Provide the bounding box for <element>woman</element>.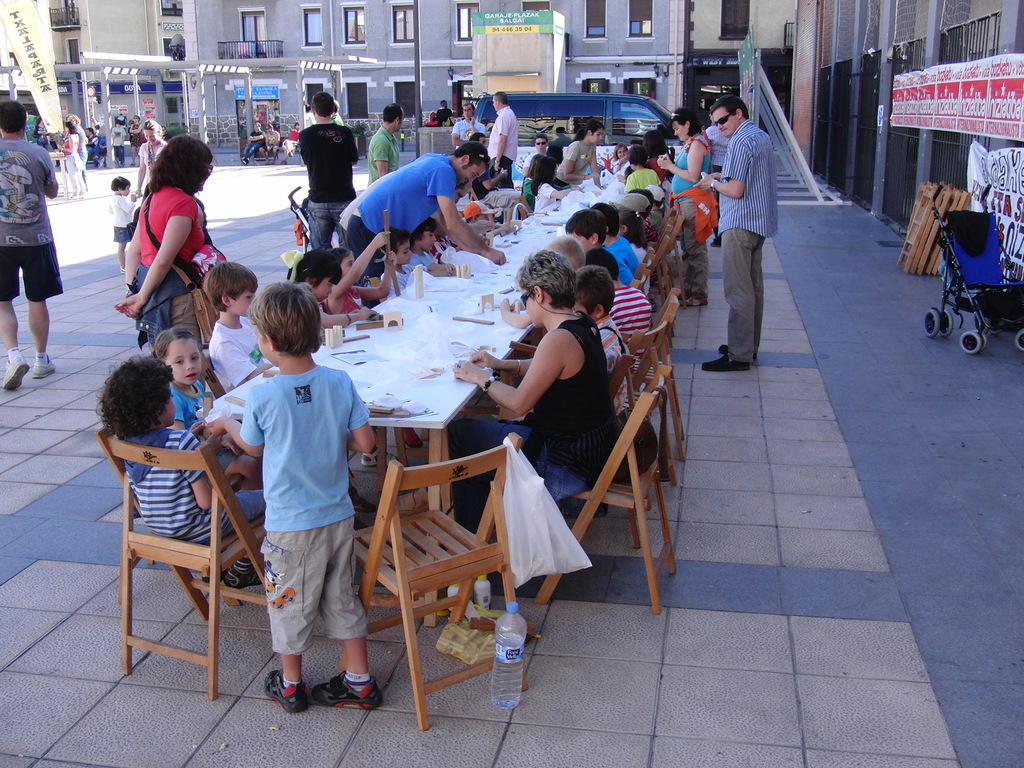
284:120:301:161.
